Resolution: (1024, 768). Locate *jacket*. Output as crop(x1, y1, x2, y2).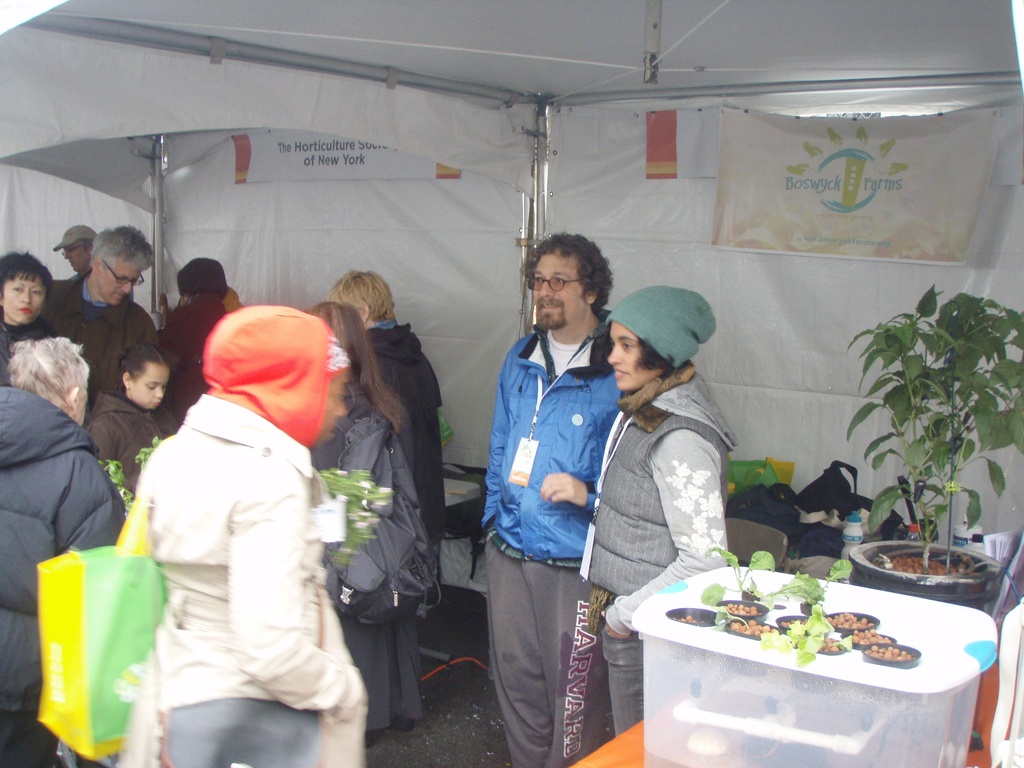
crop(324, 396, 420, 728).
